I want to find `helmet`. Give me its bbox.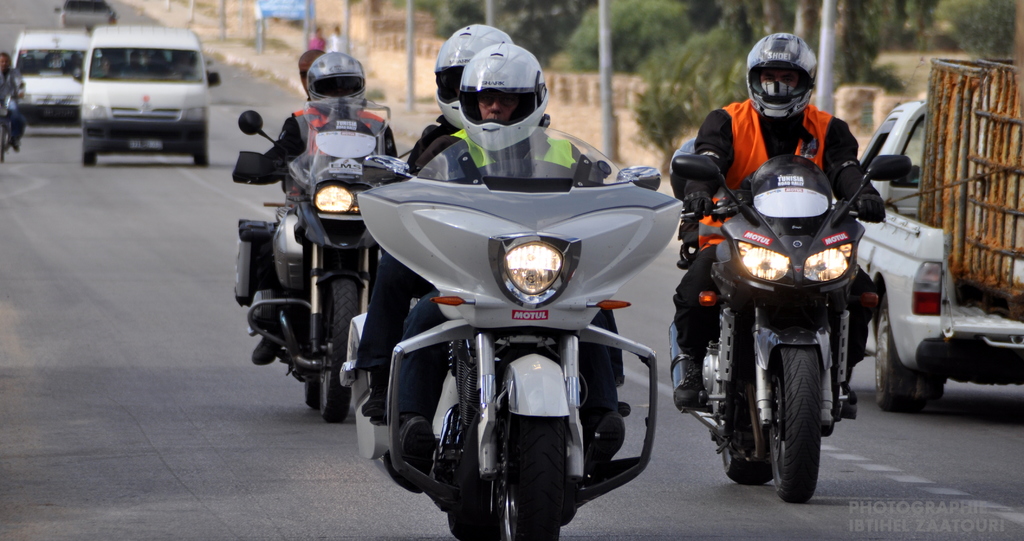
region(301, 51, 380, 113).
